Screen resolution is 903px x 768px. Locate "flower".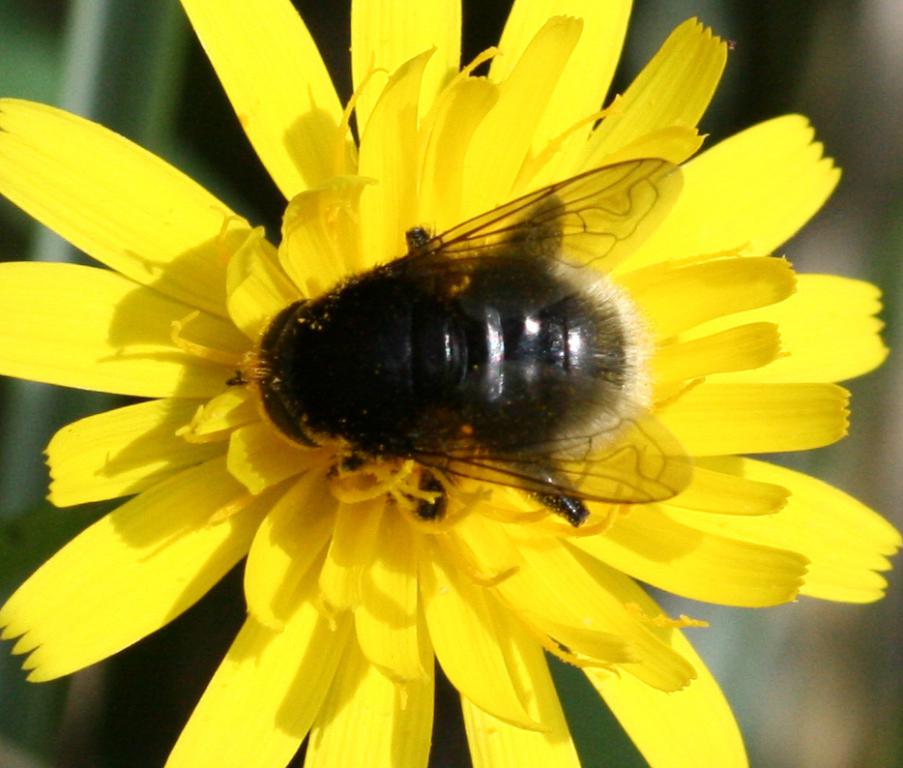
0,0,897,743.
